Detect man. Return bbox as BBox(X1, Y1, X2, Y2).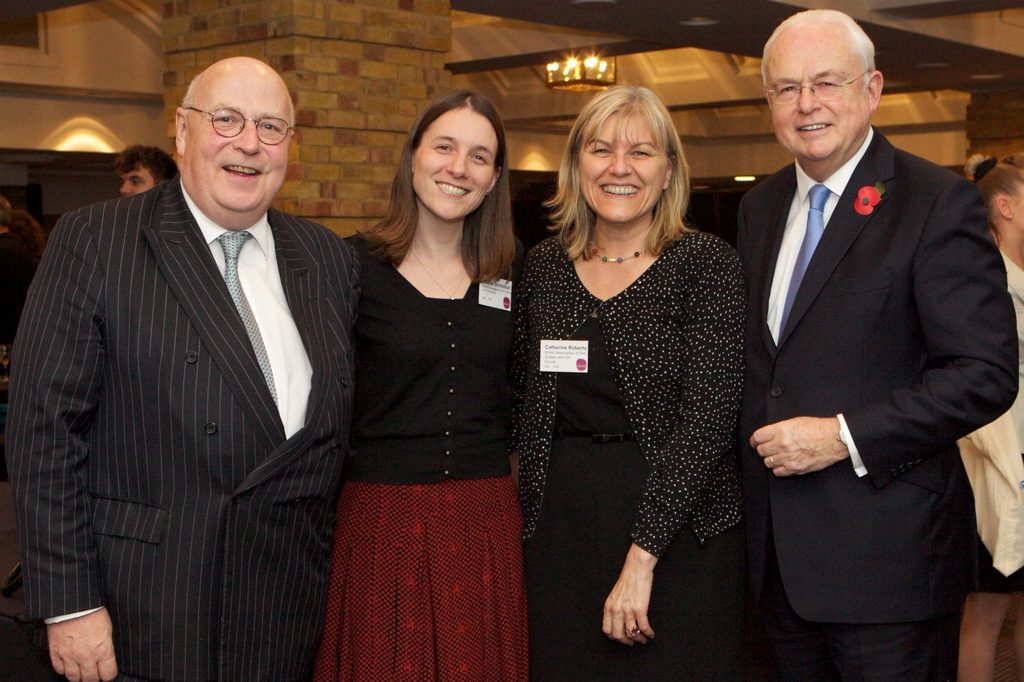
BBox(0, 53, 362, 681).
